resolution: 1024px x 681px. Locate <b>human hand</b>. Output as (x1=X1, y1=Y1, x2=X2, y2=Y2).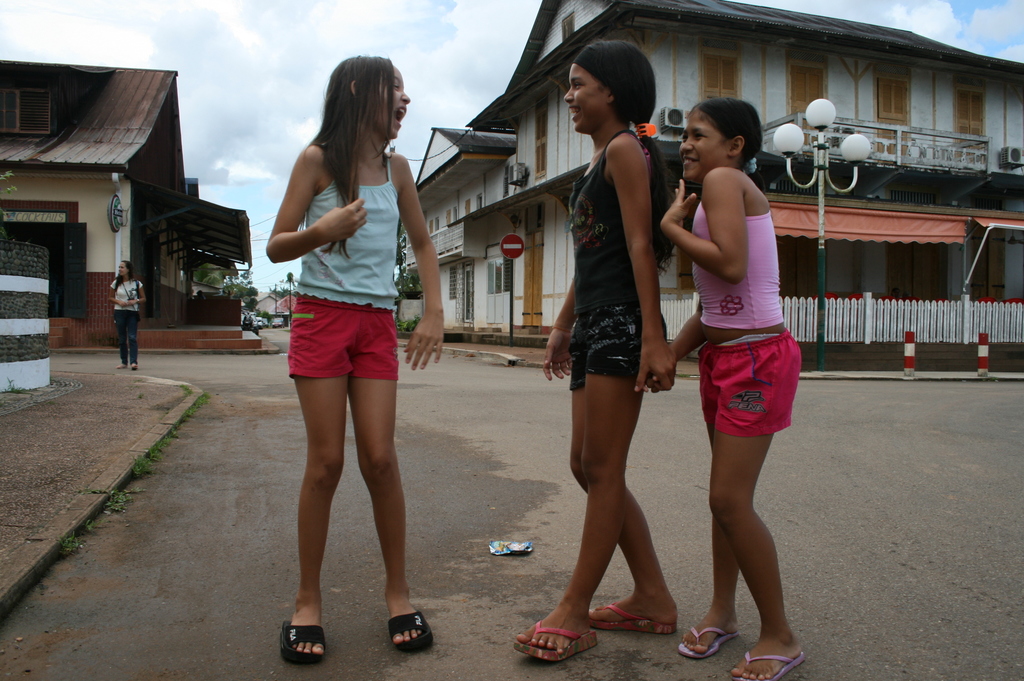
(x1=542, y1=328, x2=575, y2=381).
